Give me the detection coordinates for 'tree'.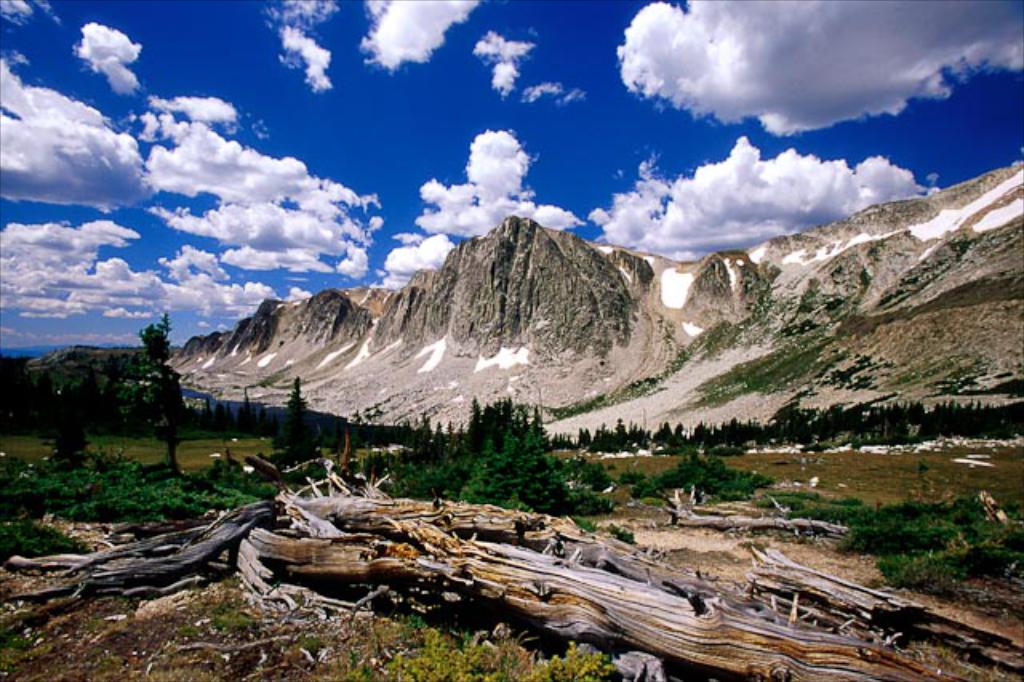
(270, 376, 322, 466).
